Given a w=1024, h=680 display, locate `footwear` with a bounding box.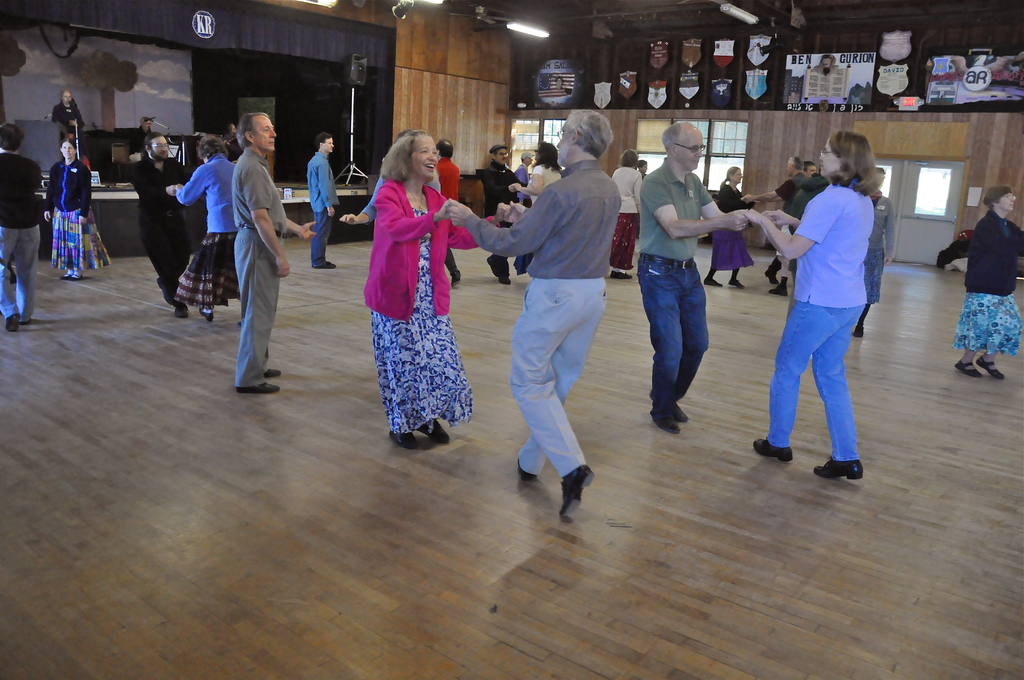
Located: rect(976, 357, 1010, 385).
